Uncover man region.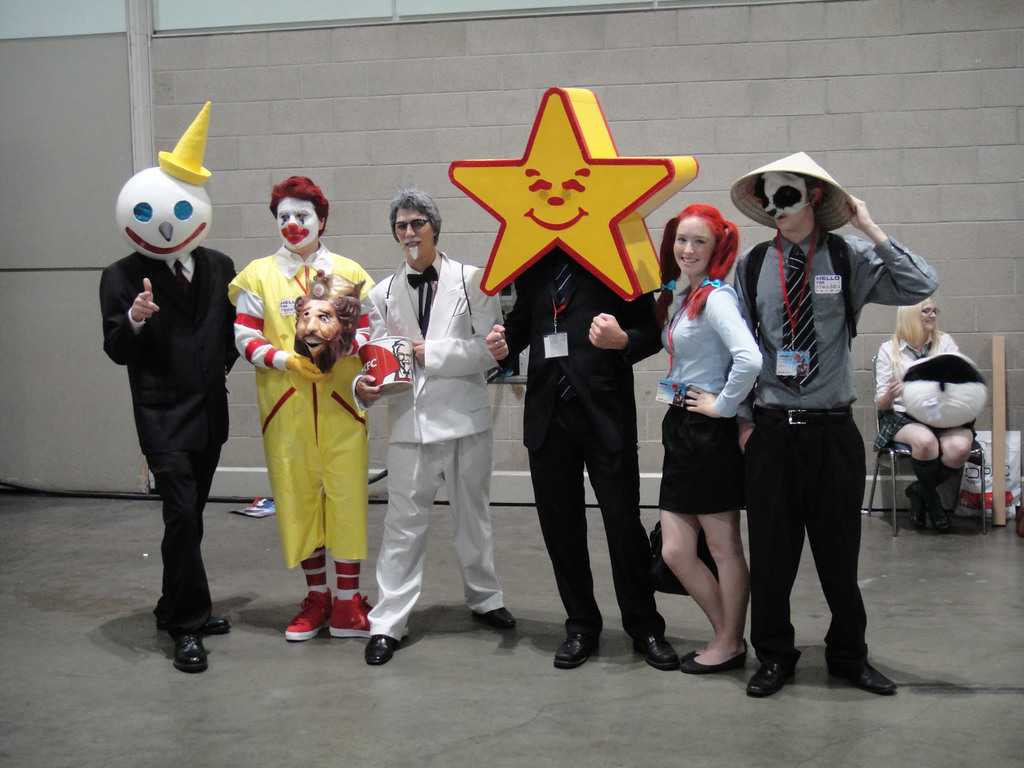
Uncovered: [226,175,382,637].
